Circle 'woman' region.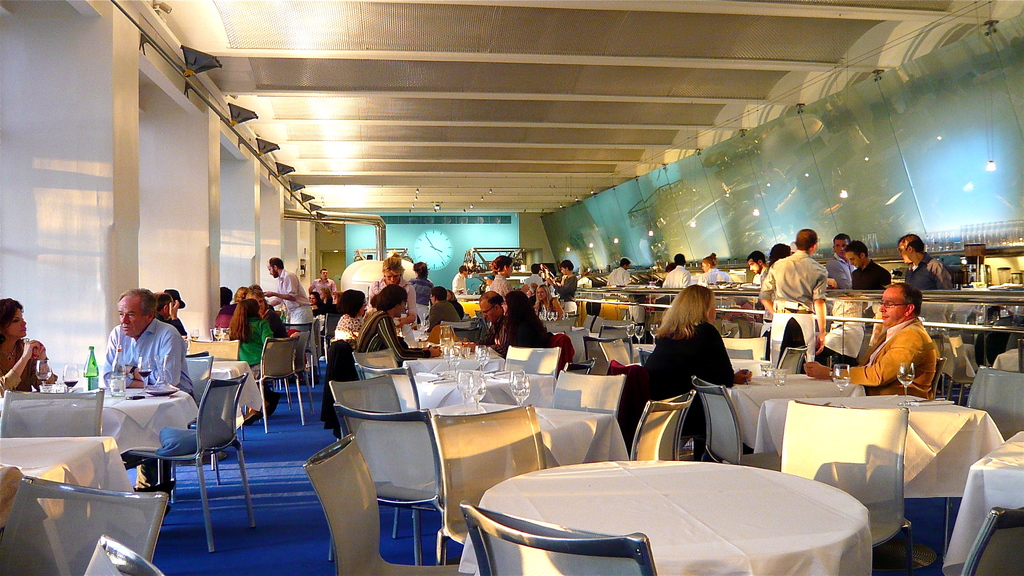
Region: region(535, 284, 566, 319).
